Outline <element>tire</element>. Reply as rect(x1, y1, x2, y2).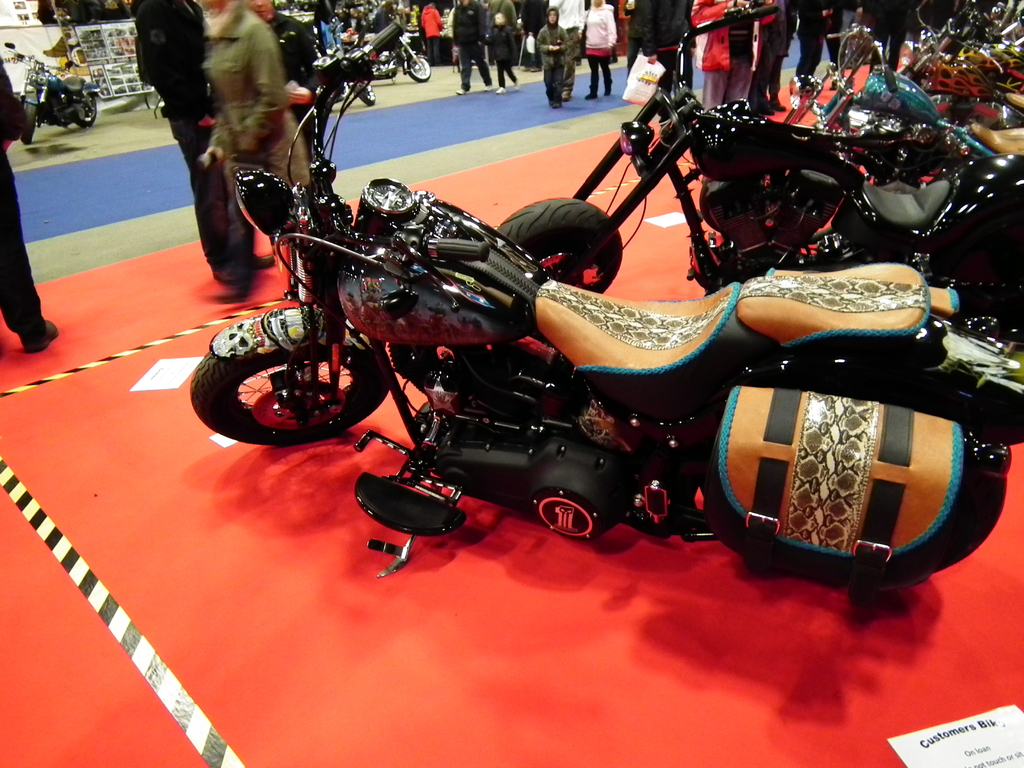
rect(410, 59, 434, 80).
